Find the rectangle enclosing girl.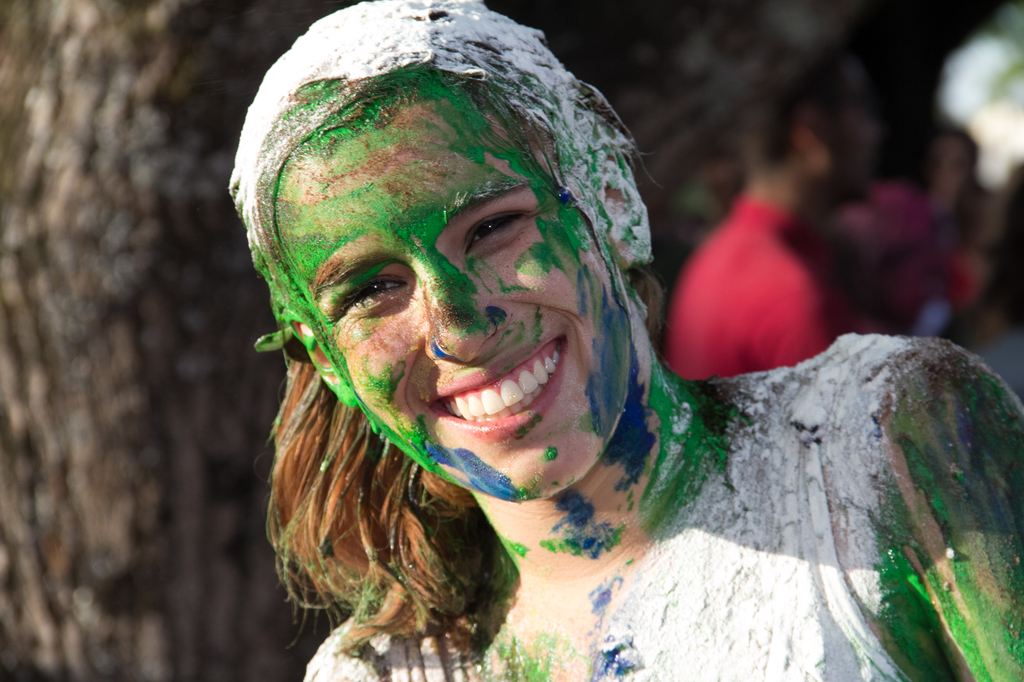
220 0 1023 681.
